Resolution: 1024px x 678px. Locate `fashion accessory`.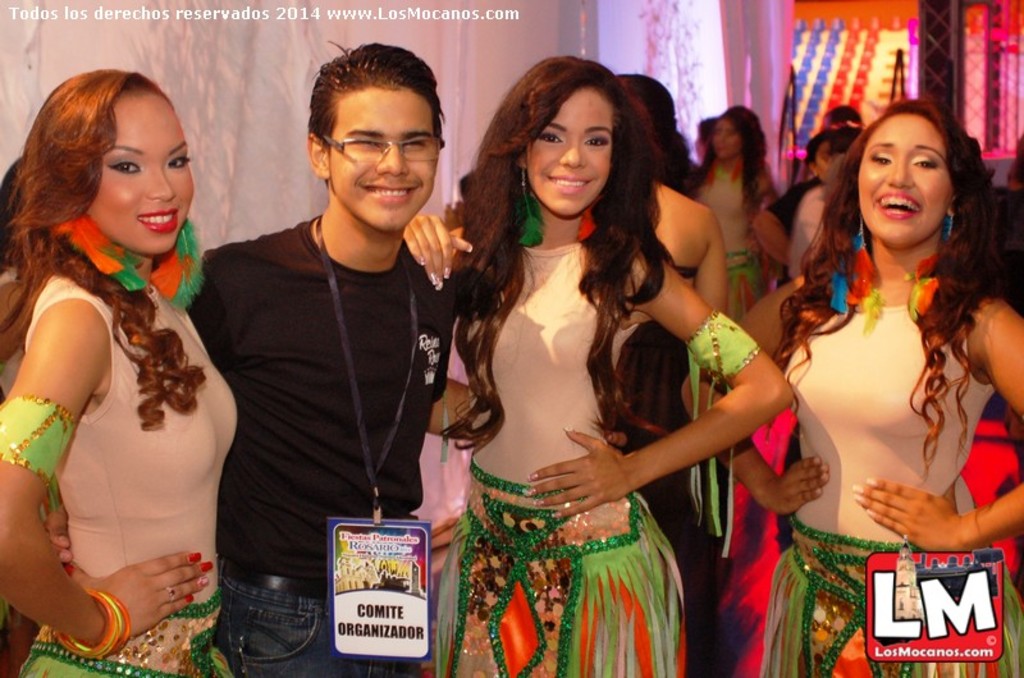
l=520, t=170, r=547, b=243.
